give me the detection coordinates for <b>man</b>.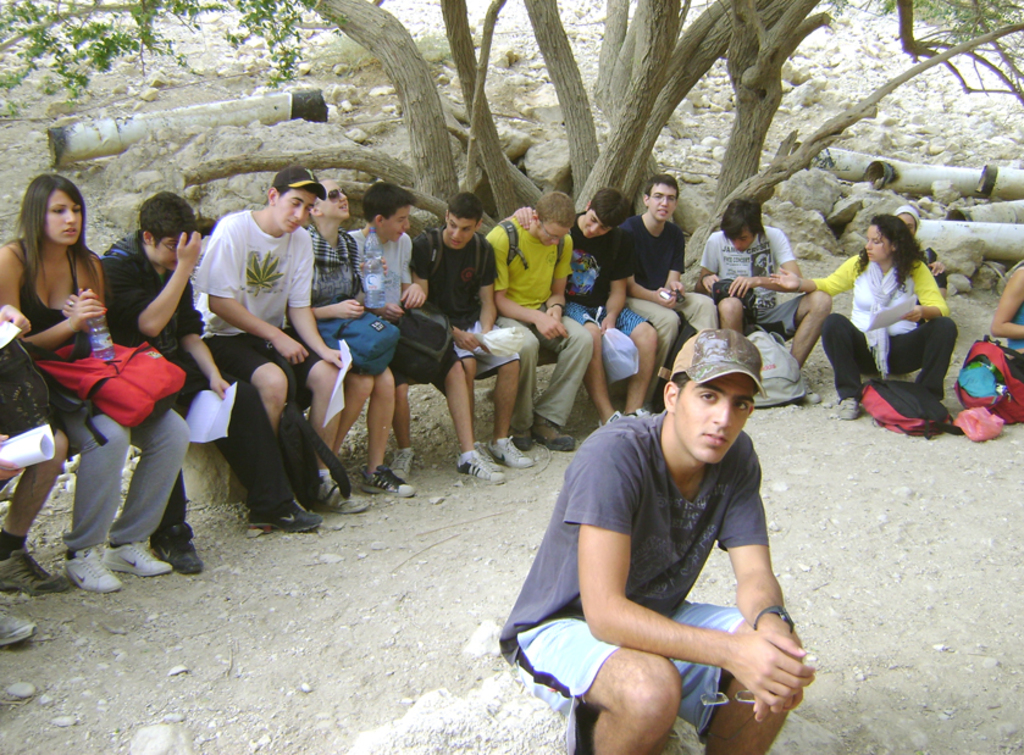
347, 185, 515, 493.
